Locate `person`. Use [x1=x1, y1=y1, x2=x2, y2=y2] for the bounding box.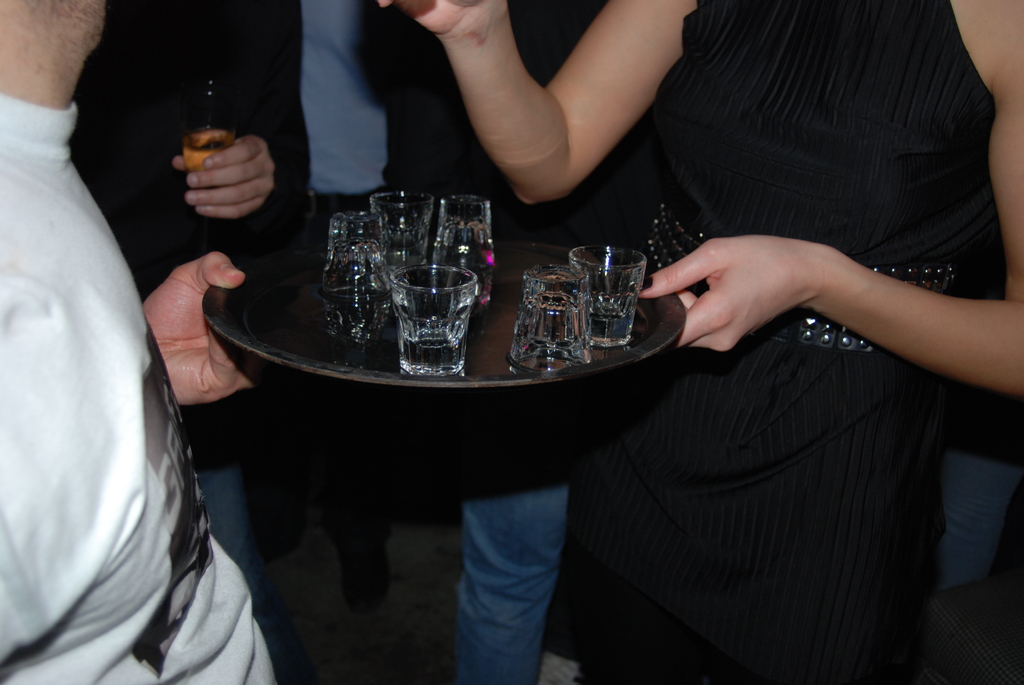
[x1=380, y1=0, x2=1023, y2=681].
